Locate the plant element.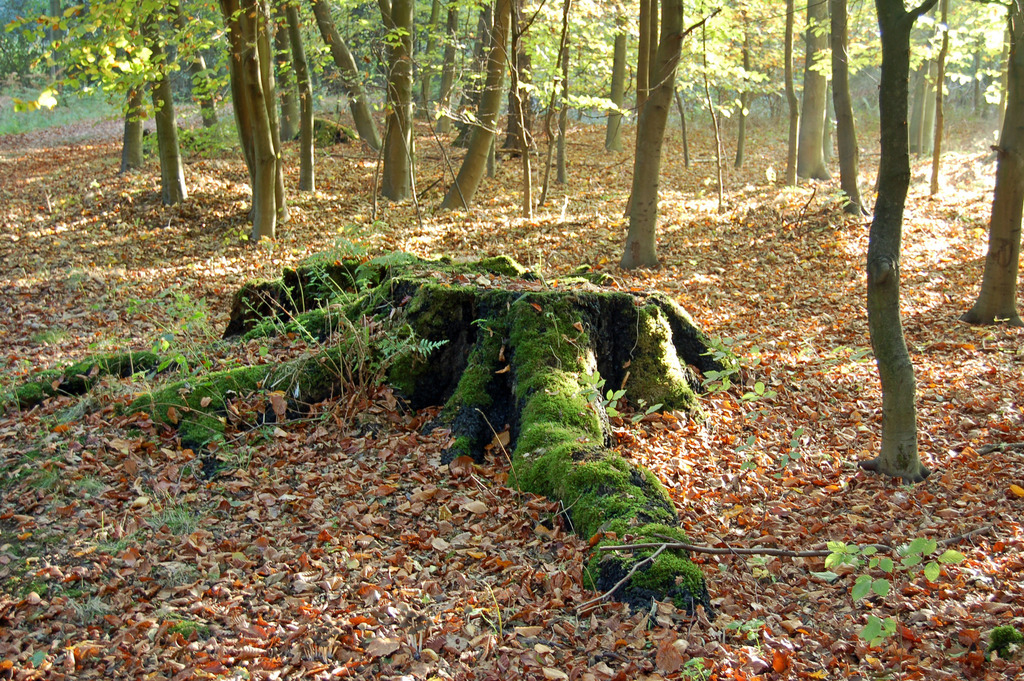
Element bbox: bbox=[694, 326, 781, 410].
